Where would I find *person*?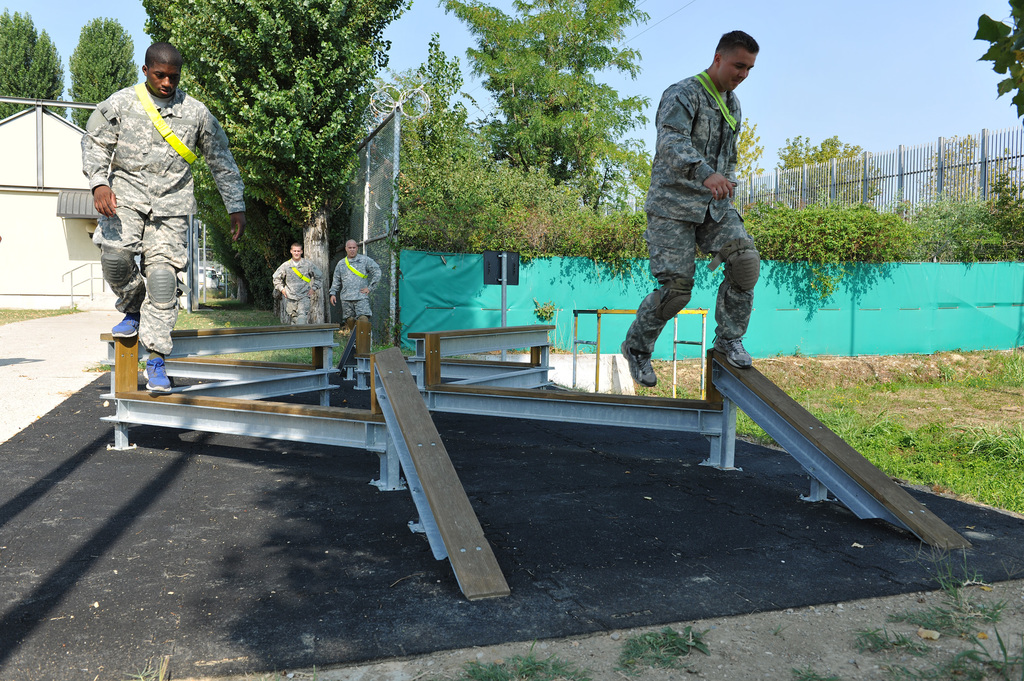
At locate(93, 46, 225, 412).
